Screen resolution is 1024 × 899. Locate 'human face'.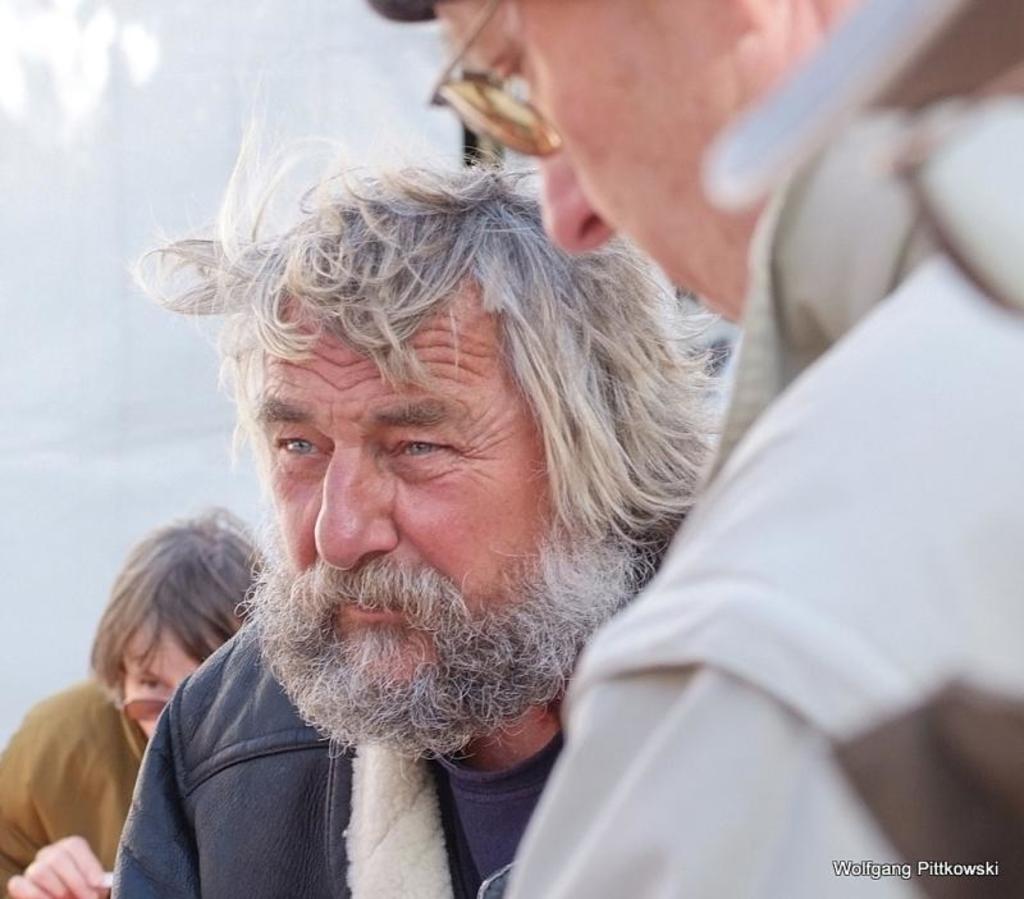
[443,0,829,324].
